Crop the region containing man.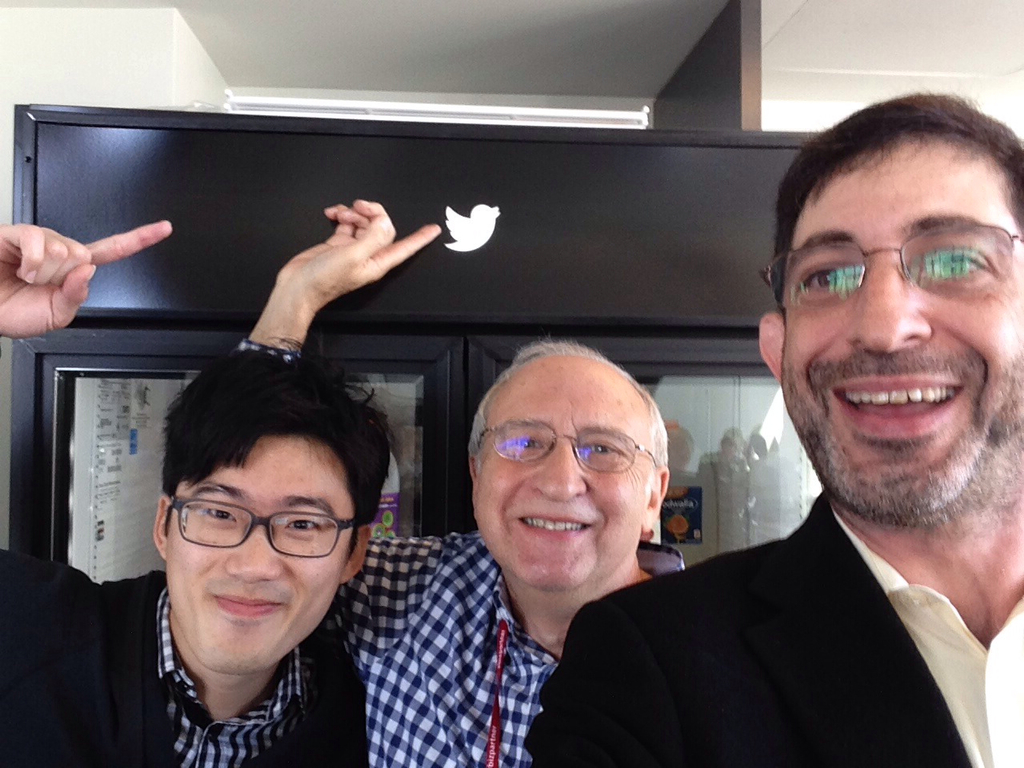
Crop region: x1=522 y1=87 x2=1023 y2=767.
